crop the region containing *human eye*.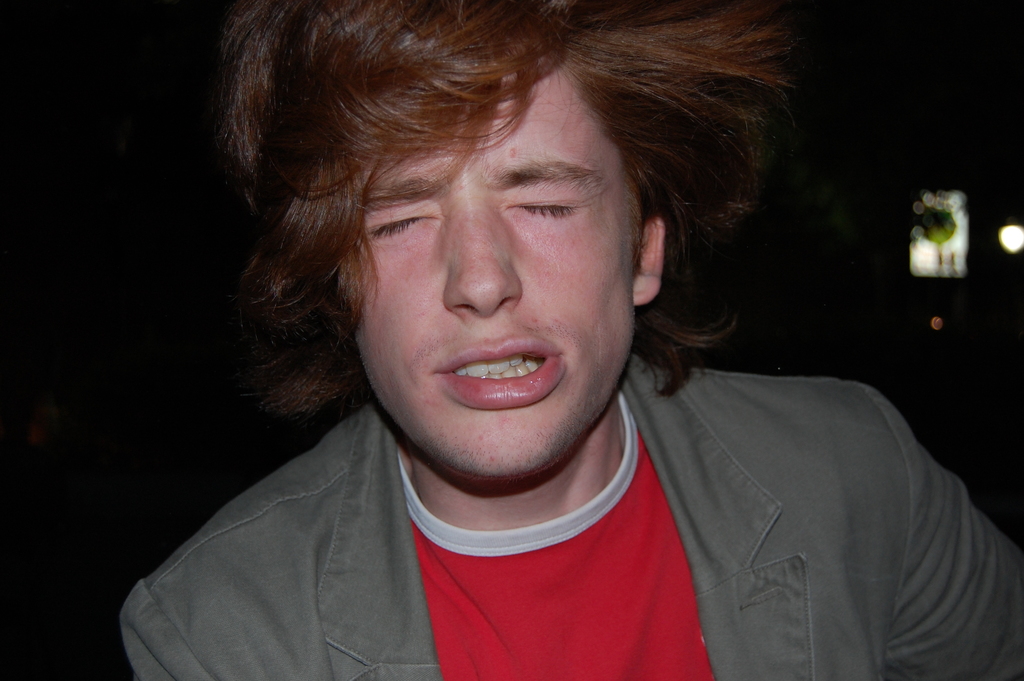
Crop region: (365, 190, 448, 254).
